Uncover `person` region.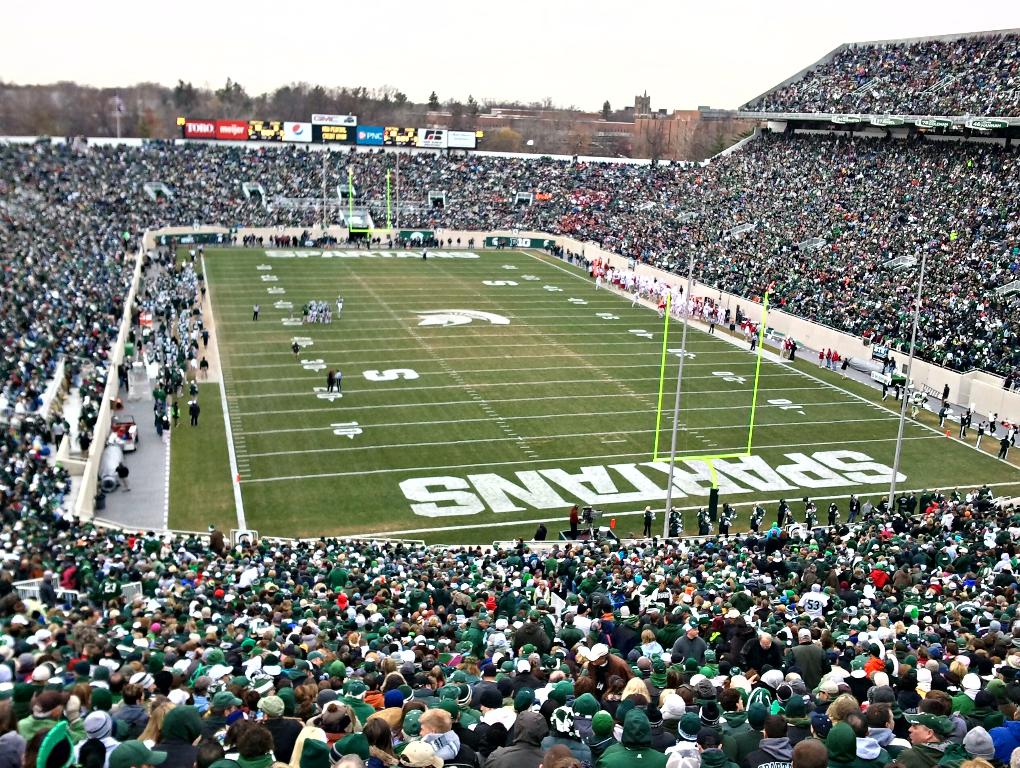
Uncovered: [x1=300, y1=300, x2=328, y2=320].
